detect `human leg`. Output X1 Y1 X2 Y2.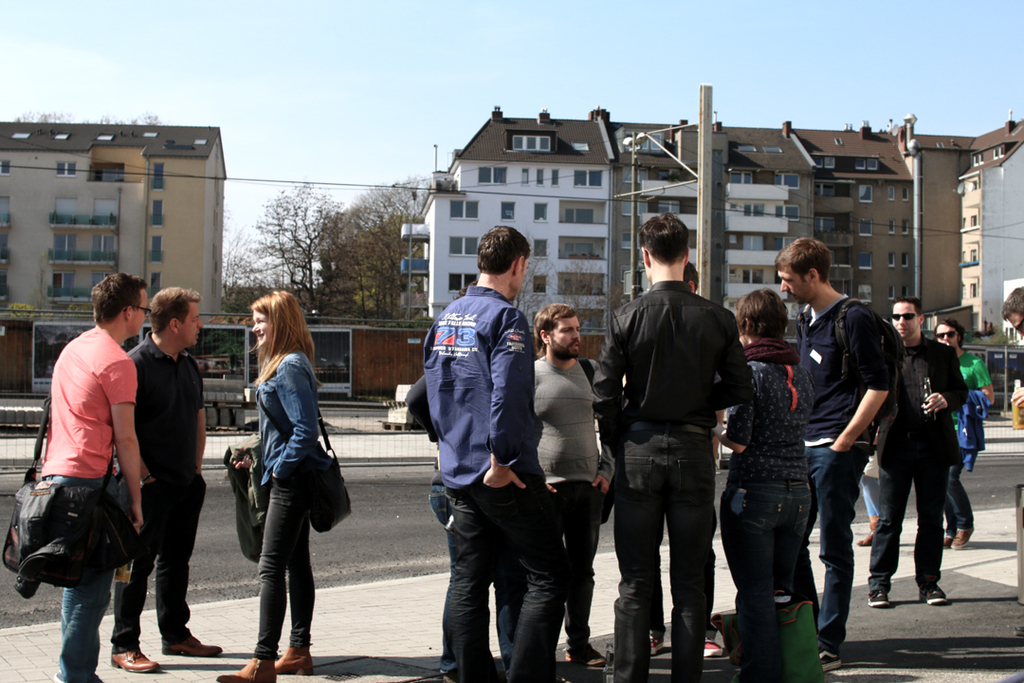
157 471 224 661.
